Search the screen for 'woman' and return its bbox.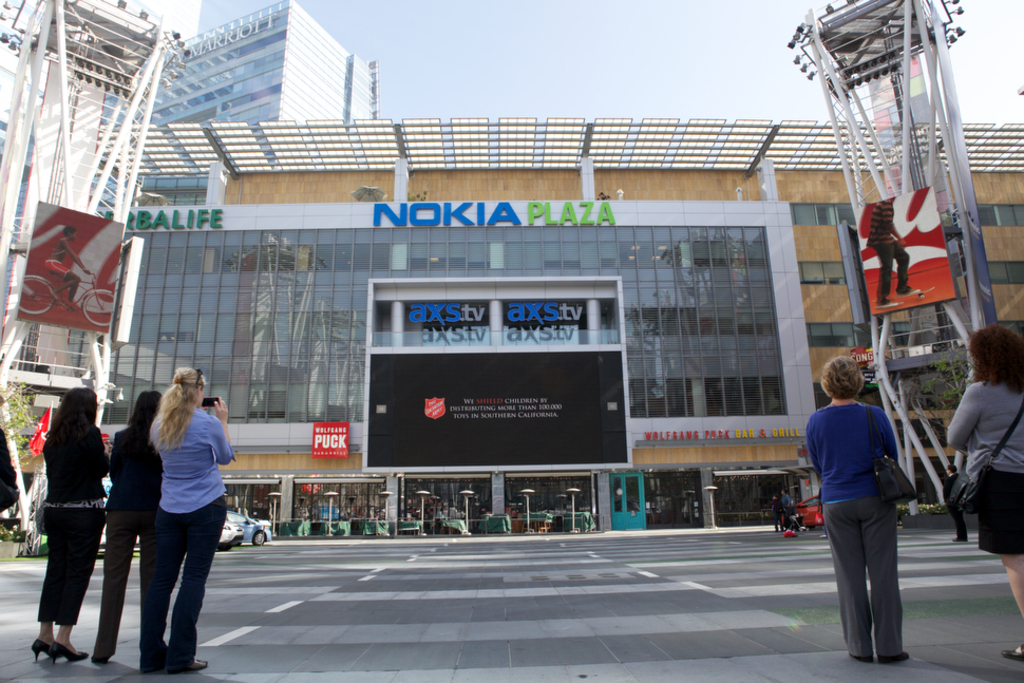
Found: Rect(945, 316, 1023, 664).
